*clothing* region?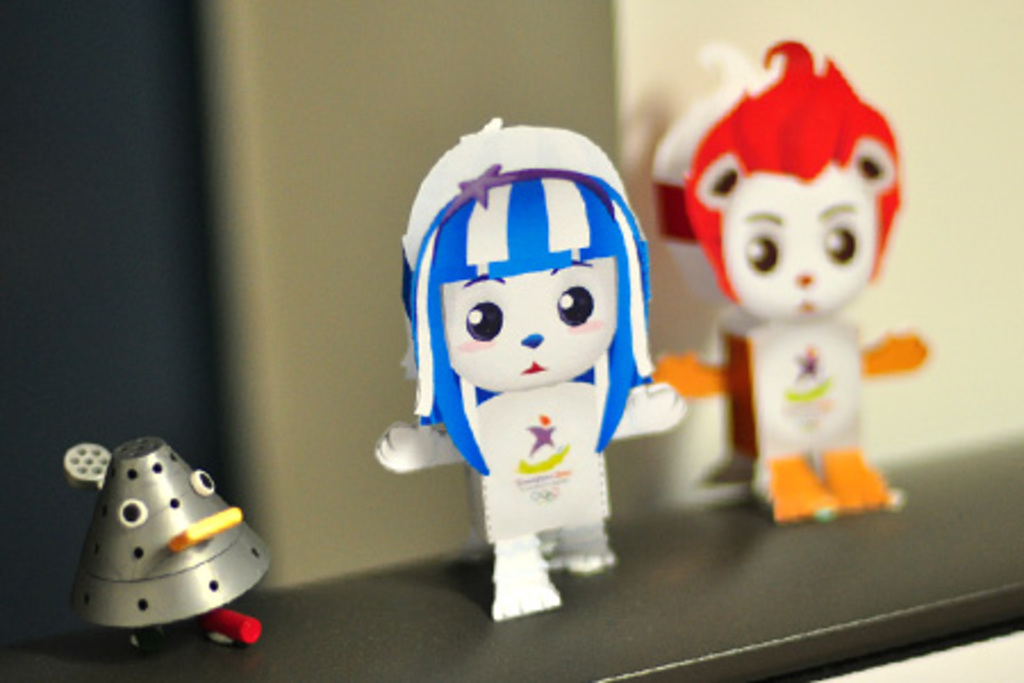
pyautogui.locateOnScreen(430, 342, 649, 517)
